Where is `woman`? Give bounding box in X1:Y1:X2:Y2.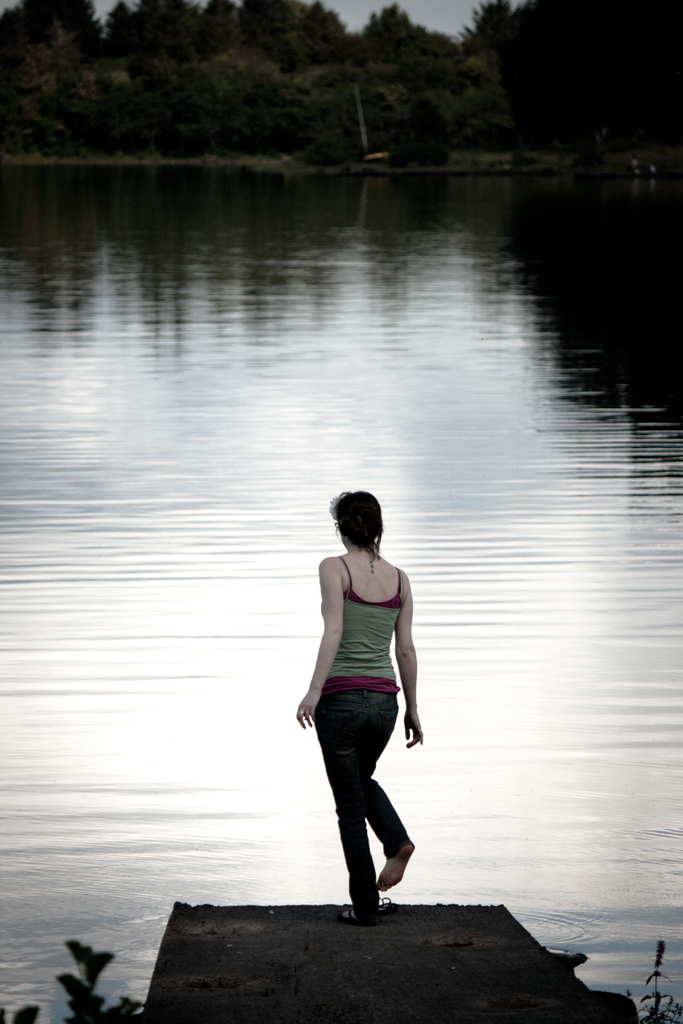
281:487:423:880.
